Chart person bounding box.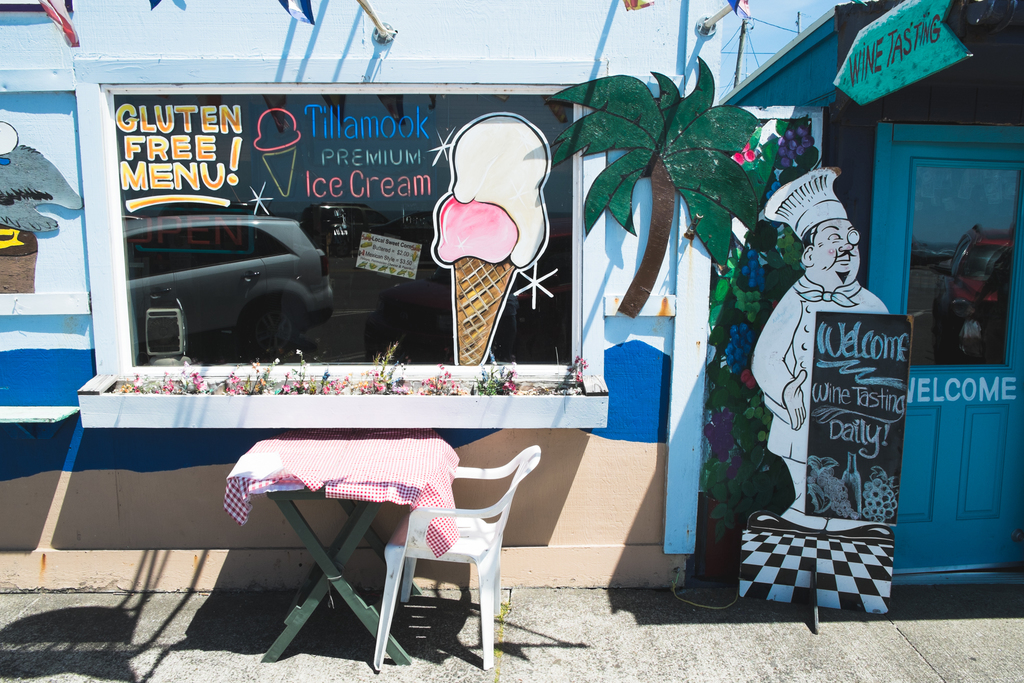
Charted: 765 174 903 592.
